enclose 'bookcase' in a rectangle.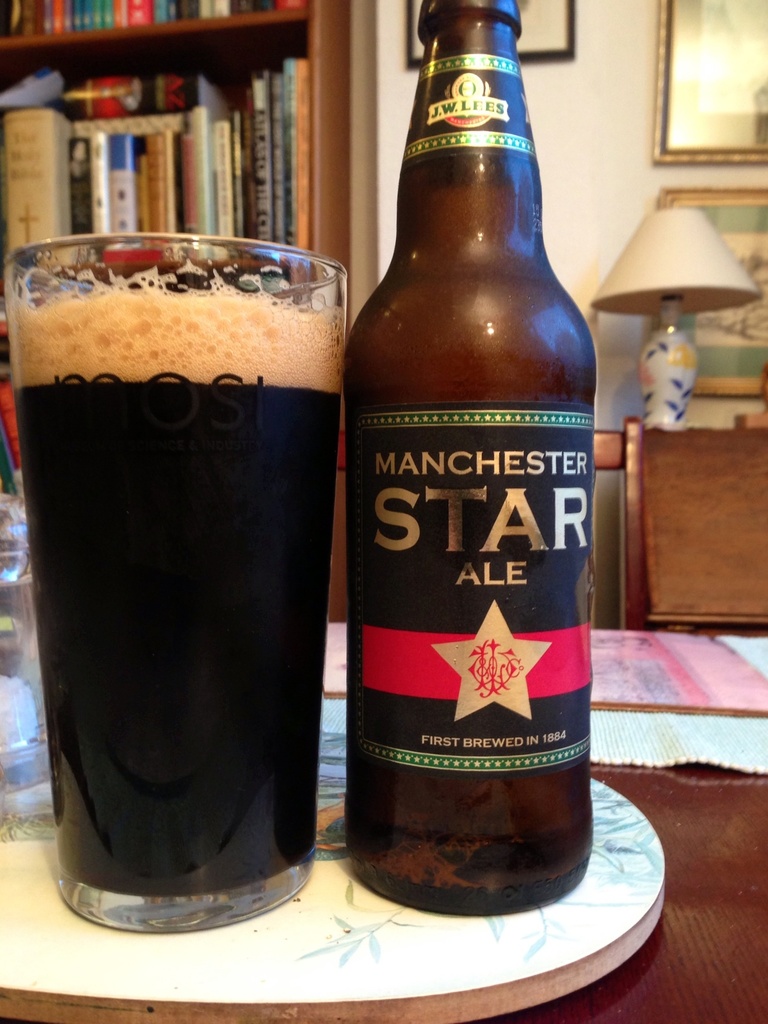
x1=0 y1=0 x2=377 y2=621.
